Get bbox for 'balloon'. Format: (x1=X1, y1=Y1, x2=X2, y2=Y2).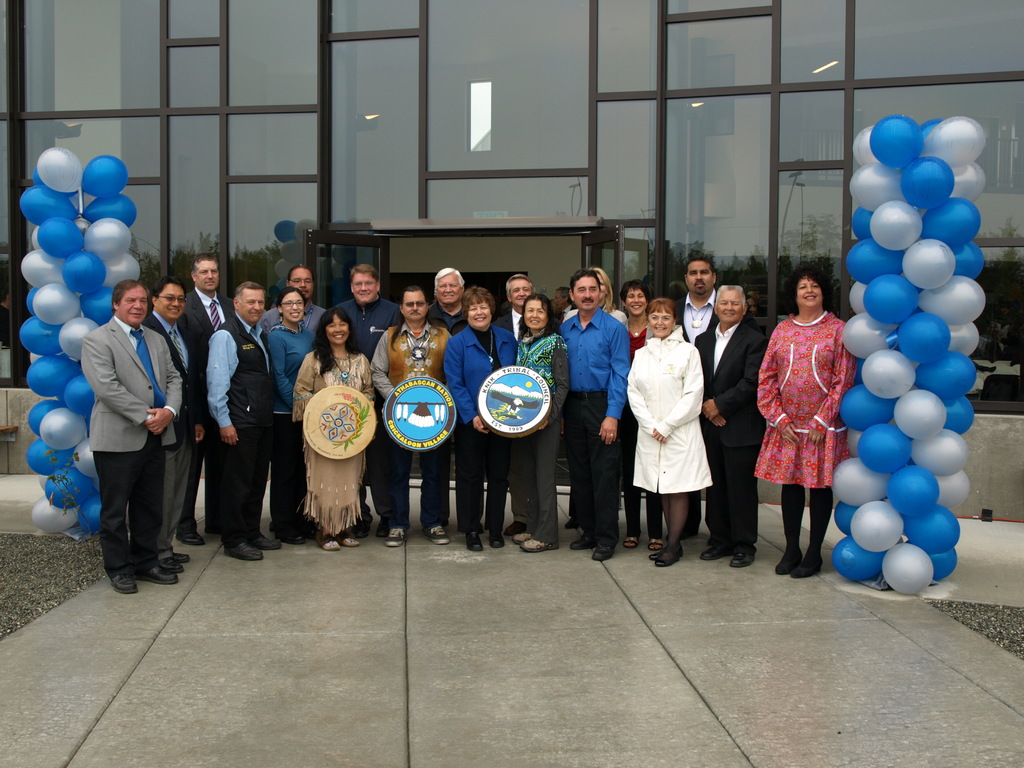
(x1=844, y1=315, x2=895, y2=358).
